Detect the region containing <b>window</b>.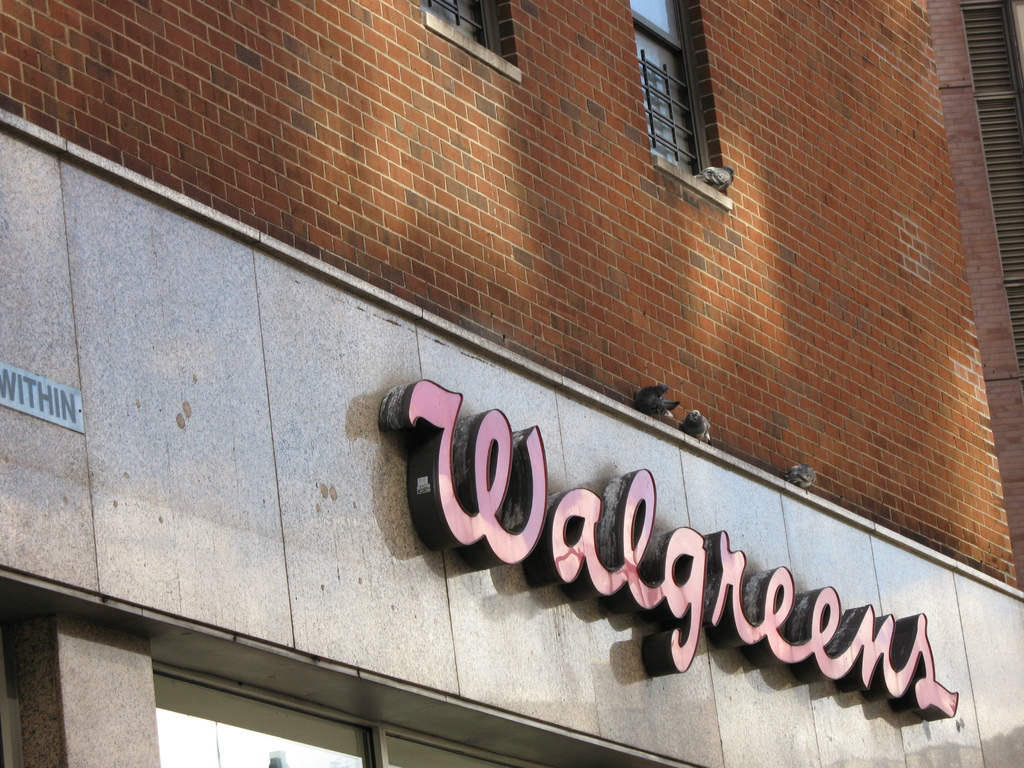
bbox=(657, 46, 741, 186).
